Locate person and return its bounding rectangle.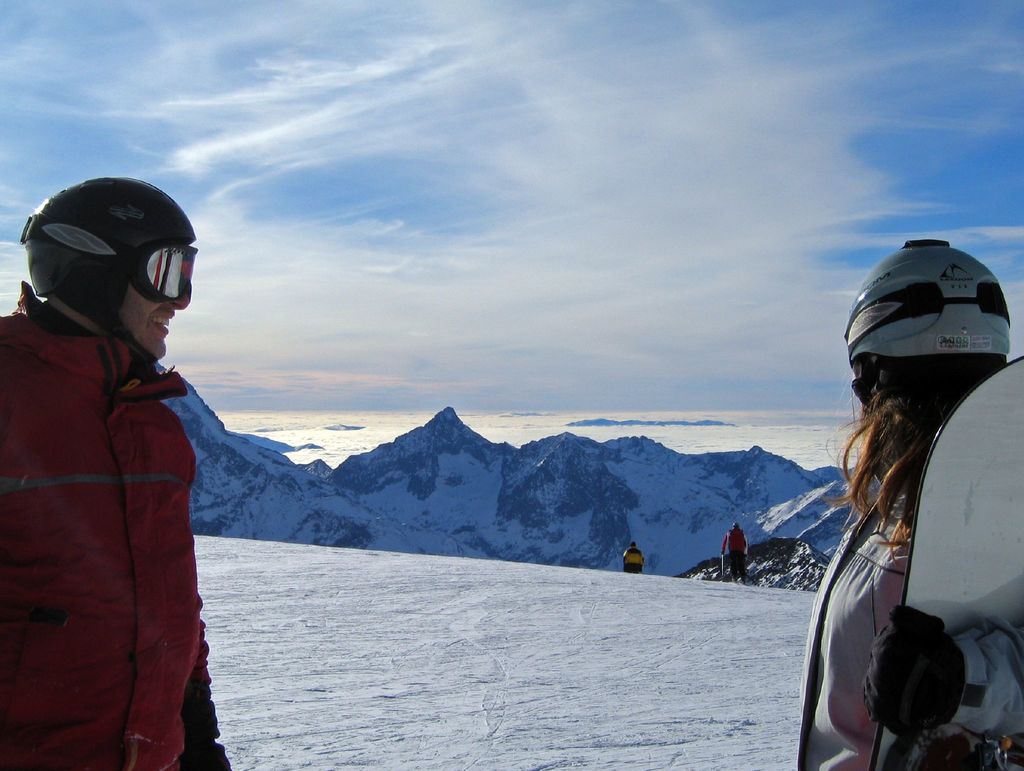
x1=13 y1=155 x2=228 y2=754.
